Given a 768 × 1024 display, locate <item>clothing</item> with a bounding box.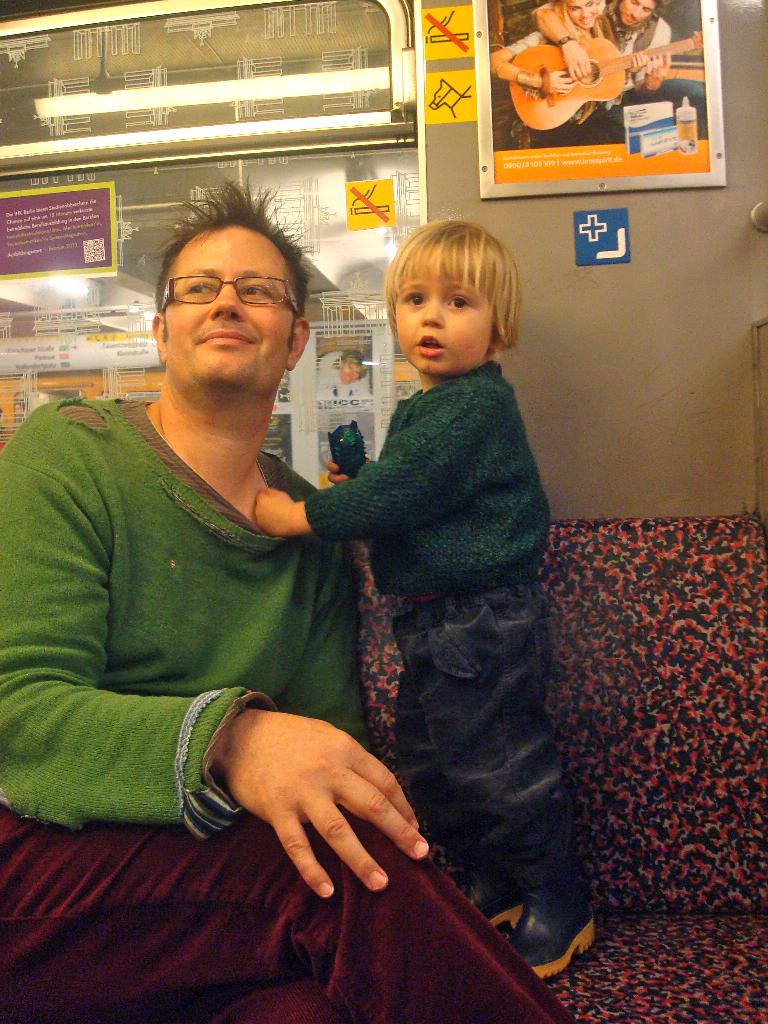
Located: 549,0,708,152.
